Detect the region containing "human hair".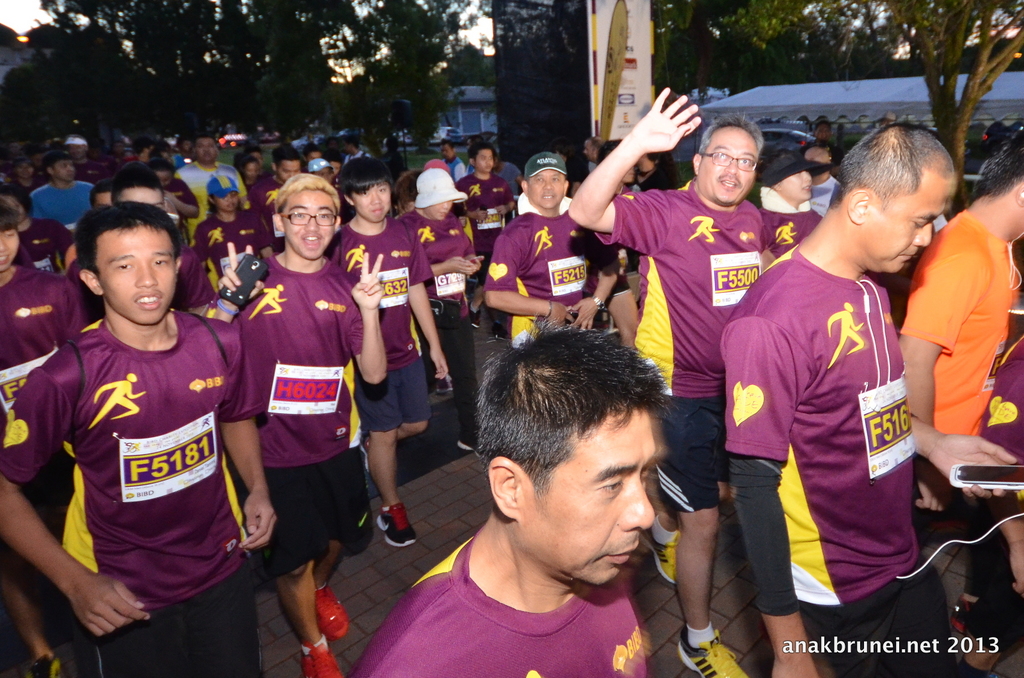
269,143,299,166.
